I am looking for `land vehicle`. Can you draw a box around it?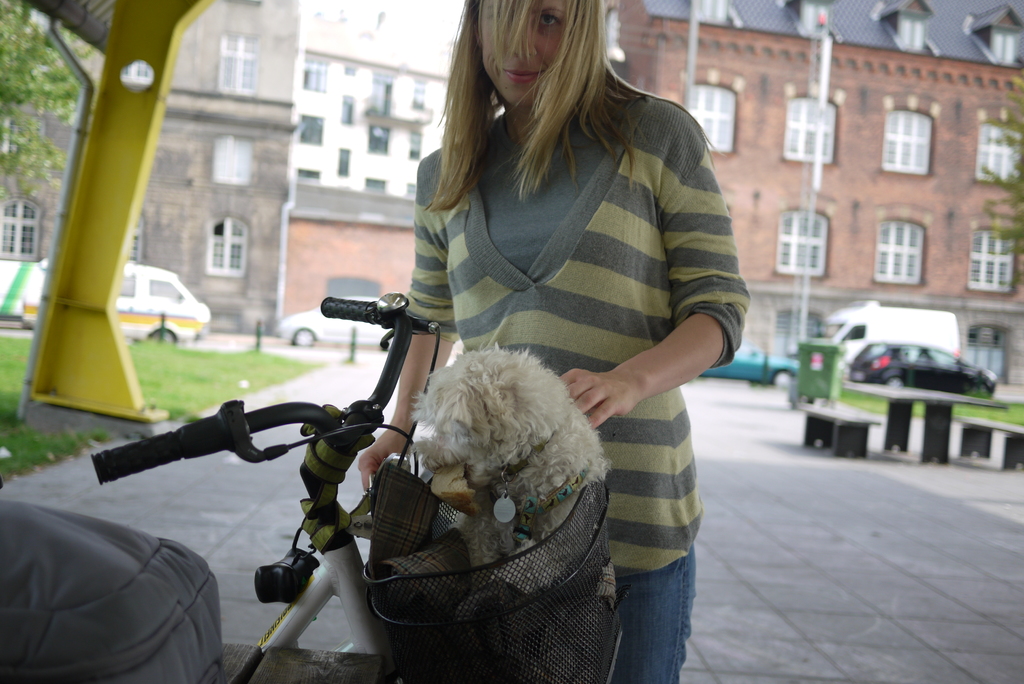
Sure, the bounding box is <region>847, 337, 996, 396</region>.
